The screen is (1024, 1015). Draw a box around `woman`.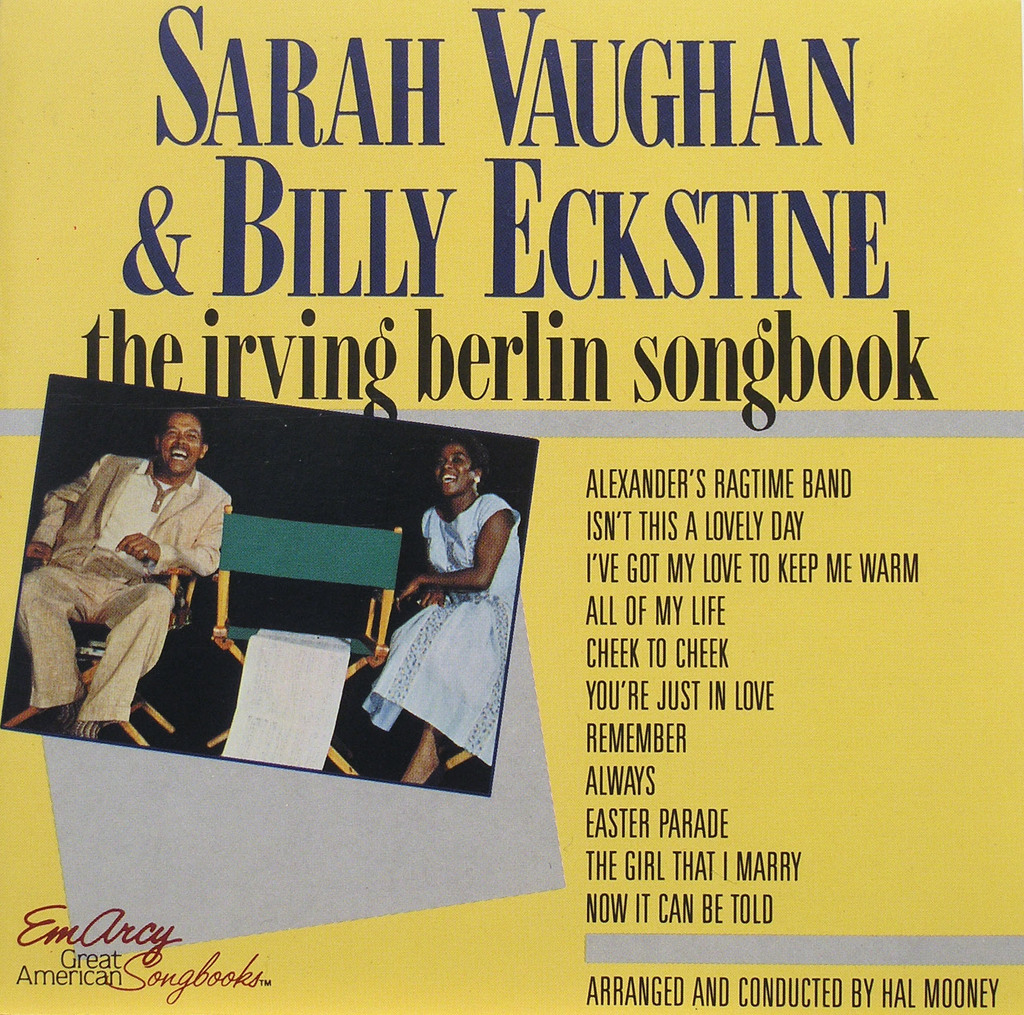
select_region(373, 412, 518, 798).
